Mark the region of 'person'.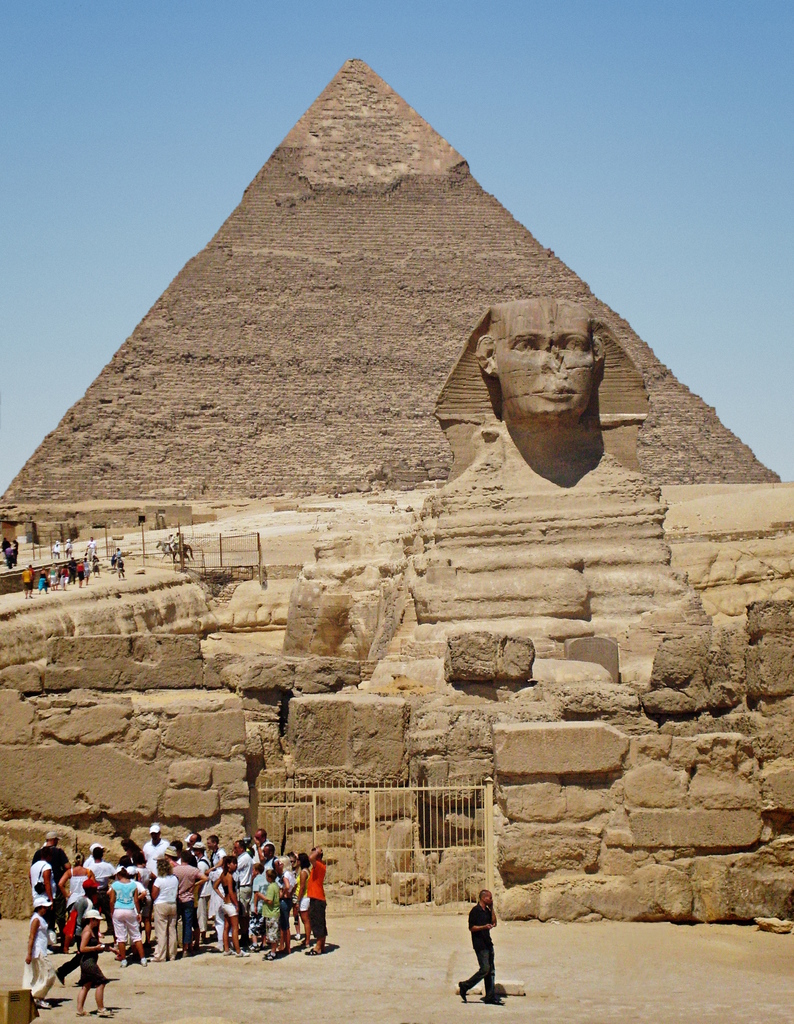
Region: bbox(1, 536, 12, 557).
